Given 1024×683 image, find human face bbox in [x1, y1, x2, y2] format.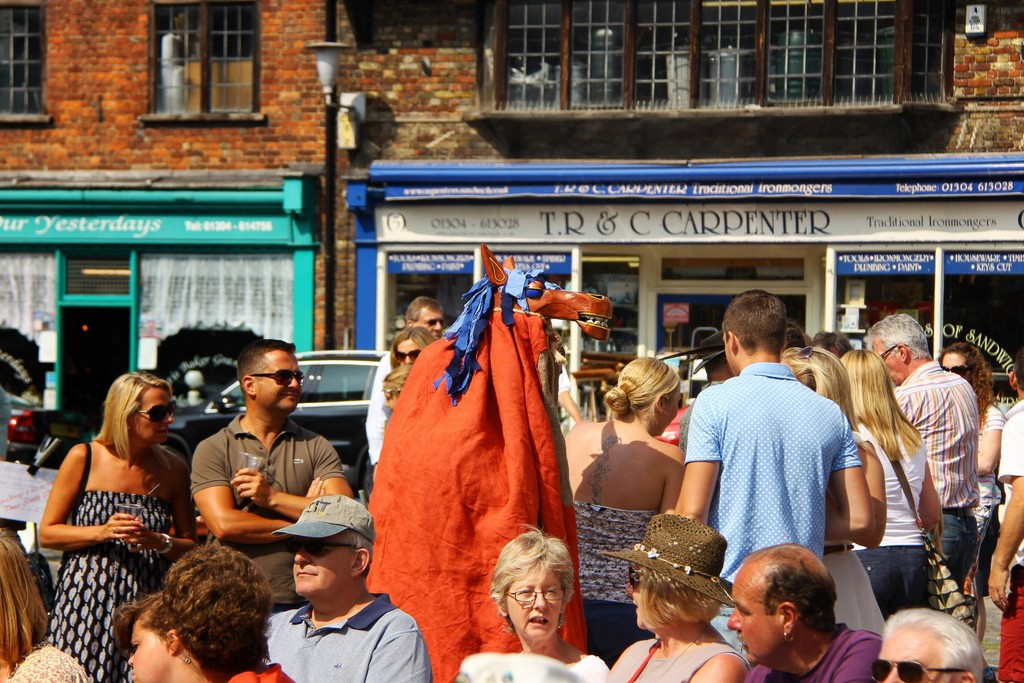
[126, 620, 170, 682].
